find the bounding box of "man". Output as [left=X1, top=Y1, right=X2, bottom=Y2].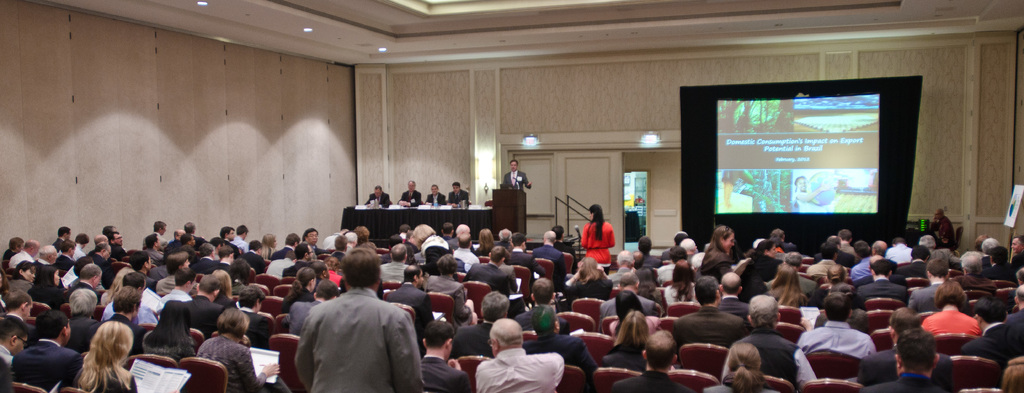
[left=378, top=244, right=408, bottom=282].
